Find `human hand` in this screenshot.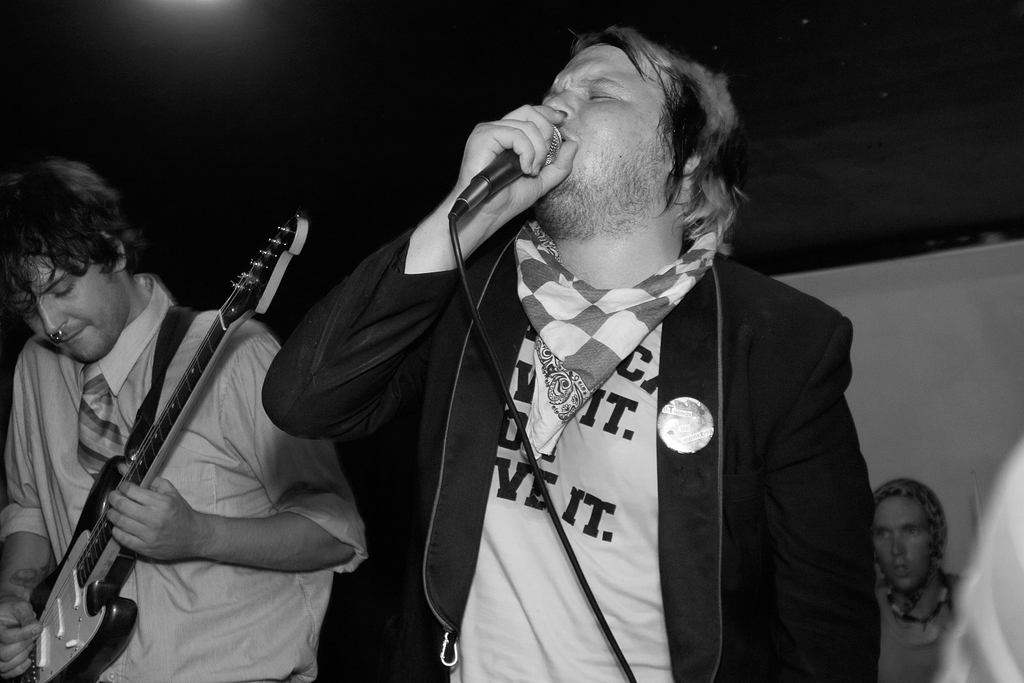
The bounding box for `human hand` is x1=405, y1=99, x2=555, y2=260.
